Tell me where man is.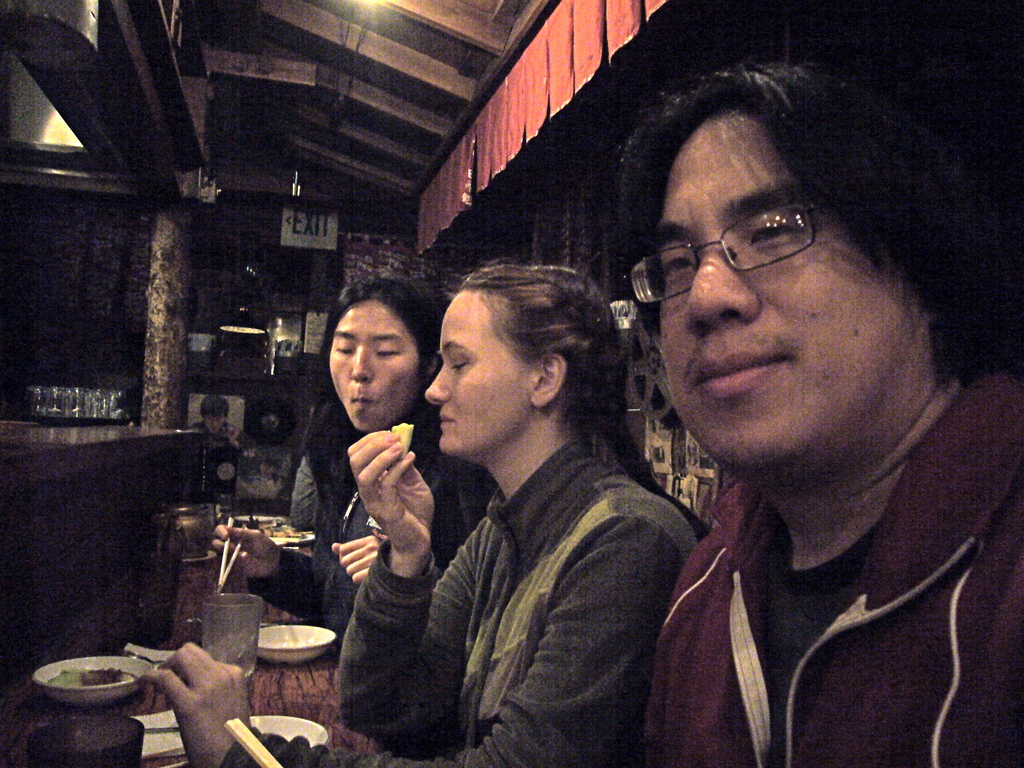
man is at rect(528, 57, 1023, 767).
